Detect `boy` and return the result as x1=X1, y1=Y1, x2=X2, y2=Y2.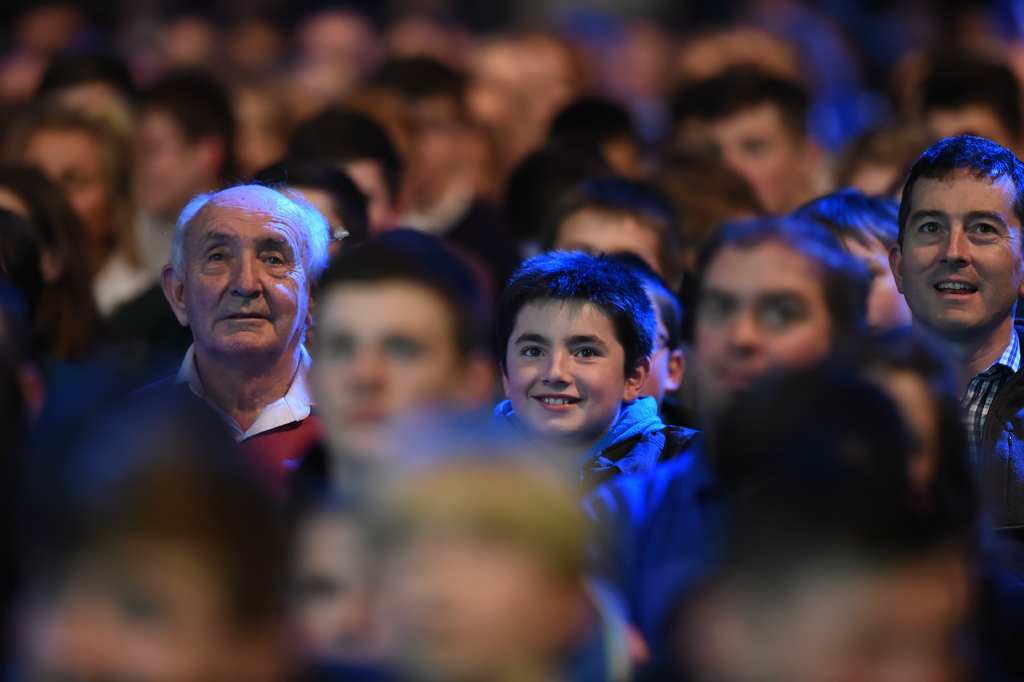
x1=488, y1=244, x2=701, y2=555.
